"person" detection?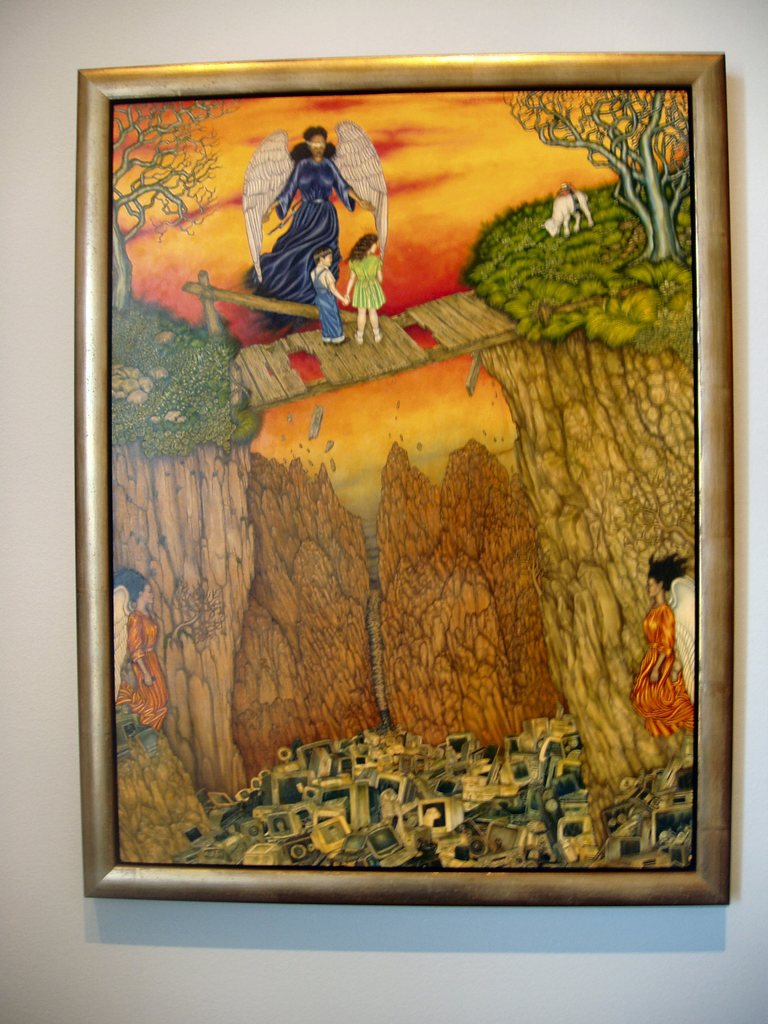
{"left": 313, "top": 244, "right": 348, "bottom": 342}
